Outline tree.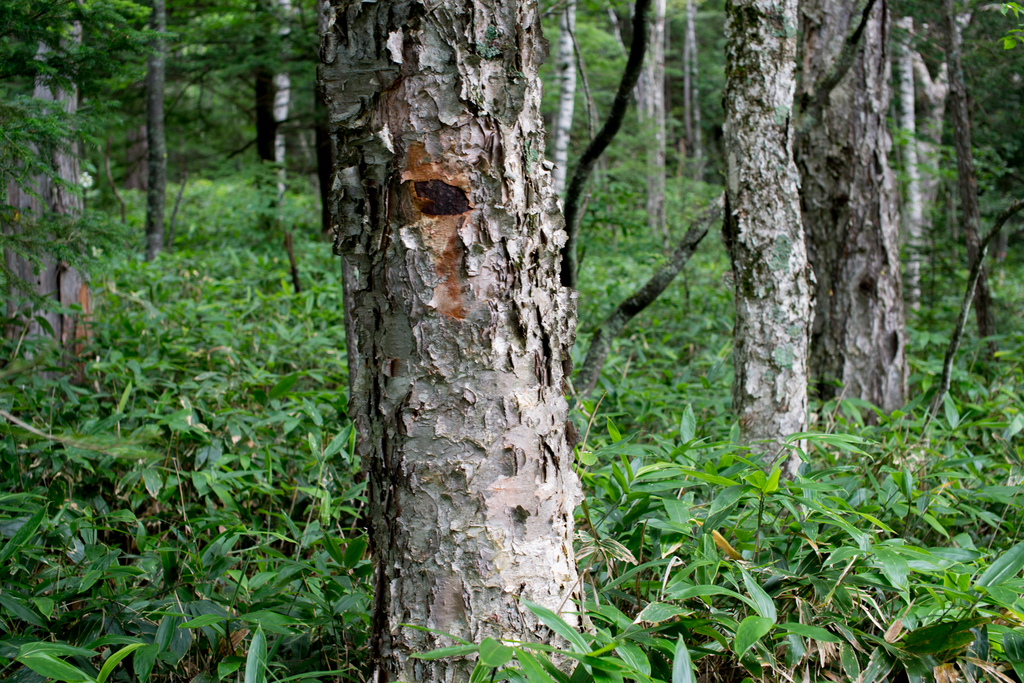
Outline: bbox=[169, 17, 256, 184].
